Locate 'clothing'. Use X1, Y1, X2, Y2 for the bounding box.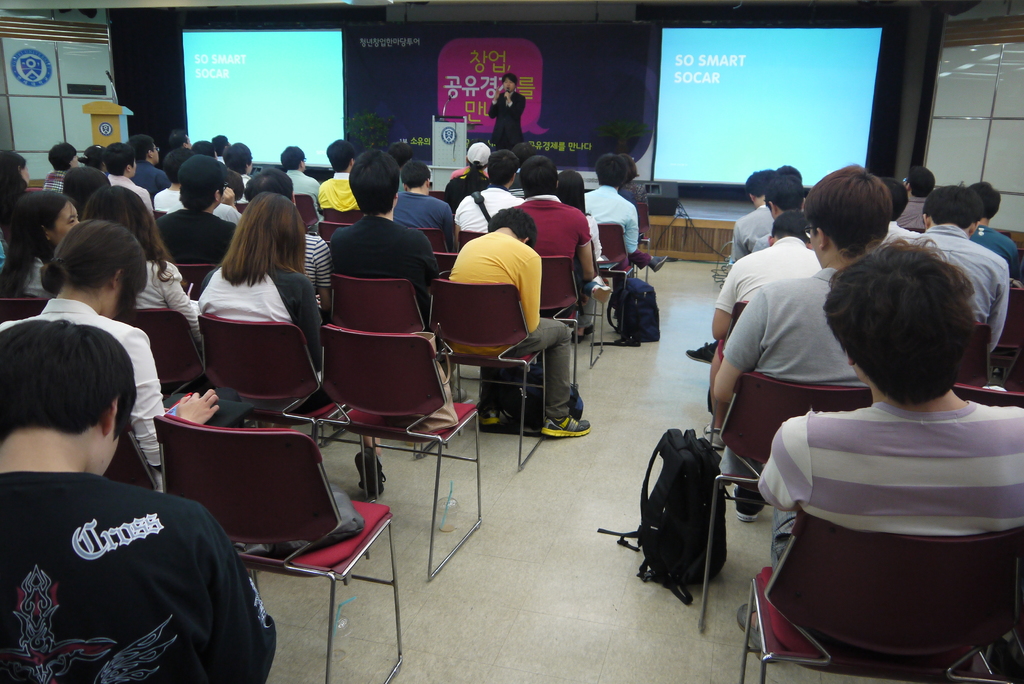
302, 163, 365, 224.
